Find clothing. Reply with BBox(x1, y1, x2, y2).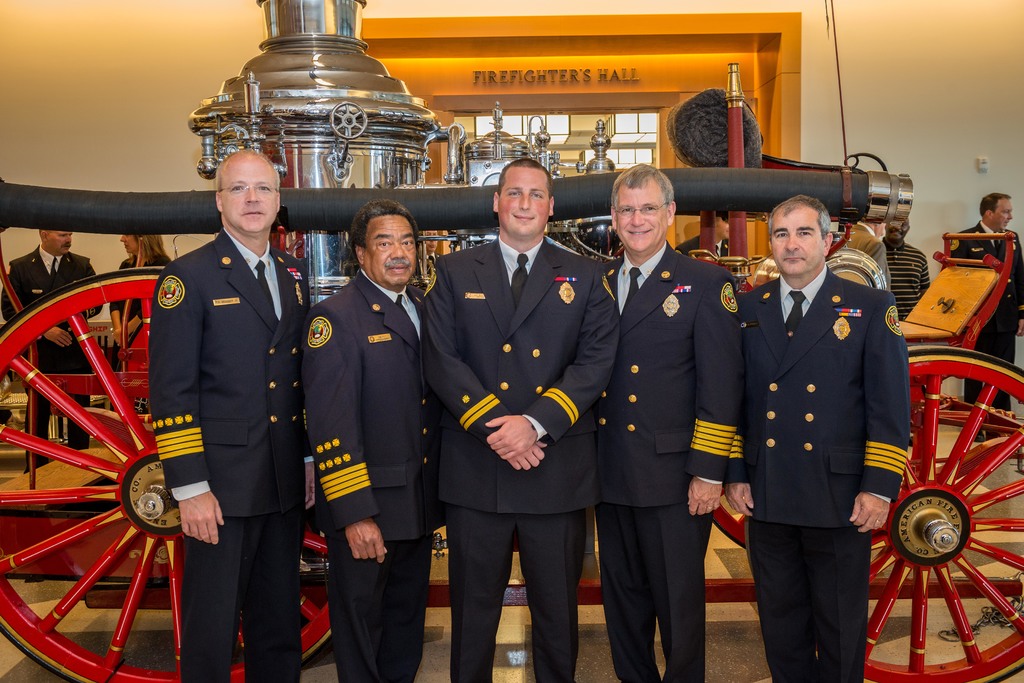
BBox(883, 239, 945, 326).
